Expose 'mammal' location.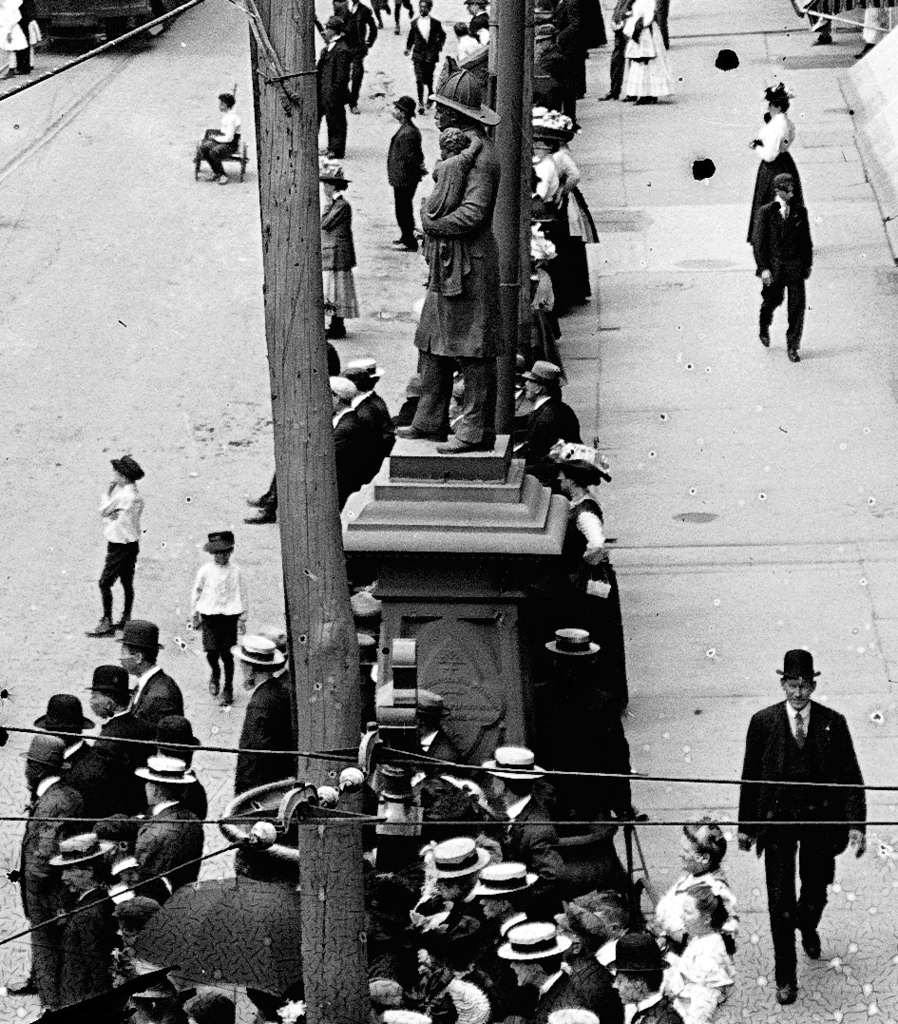
Exposed at locate(403, 0, 446, 109).
